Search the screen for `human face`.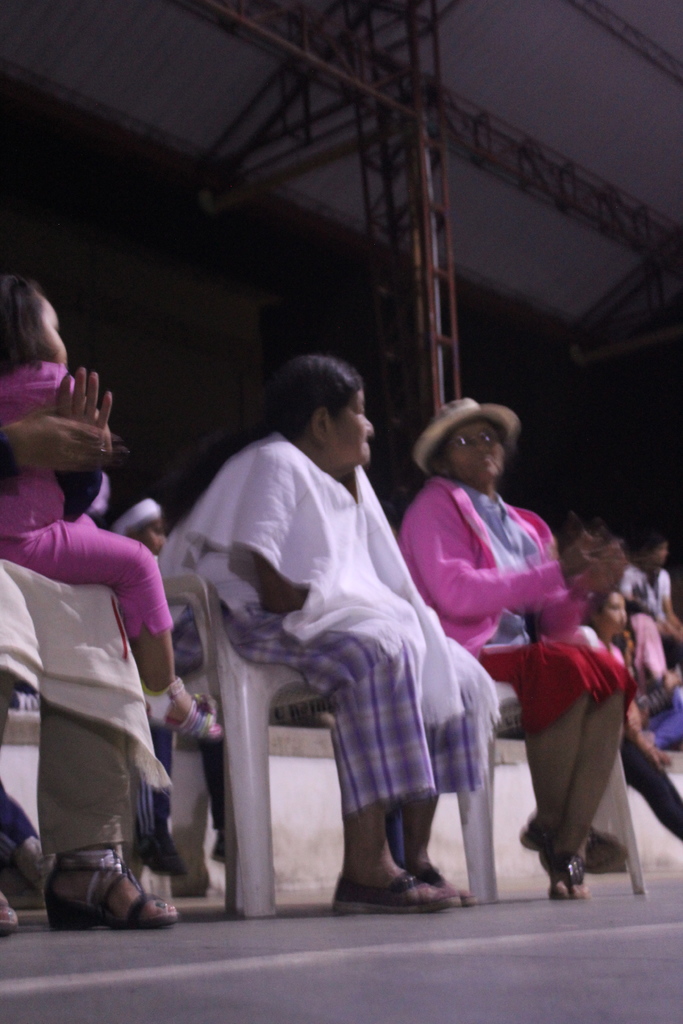
Found at (452,418,502,490).
